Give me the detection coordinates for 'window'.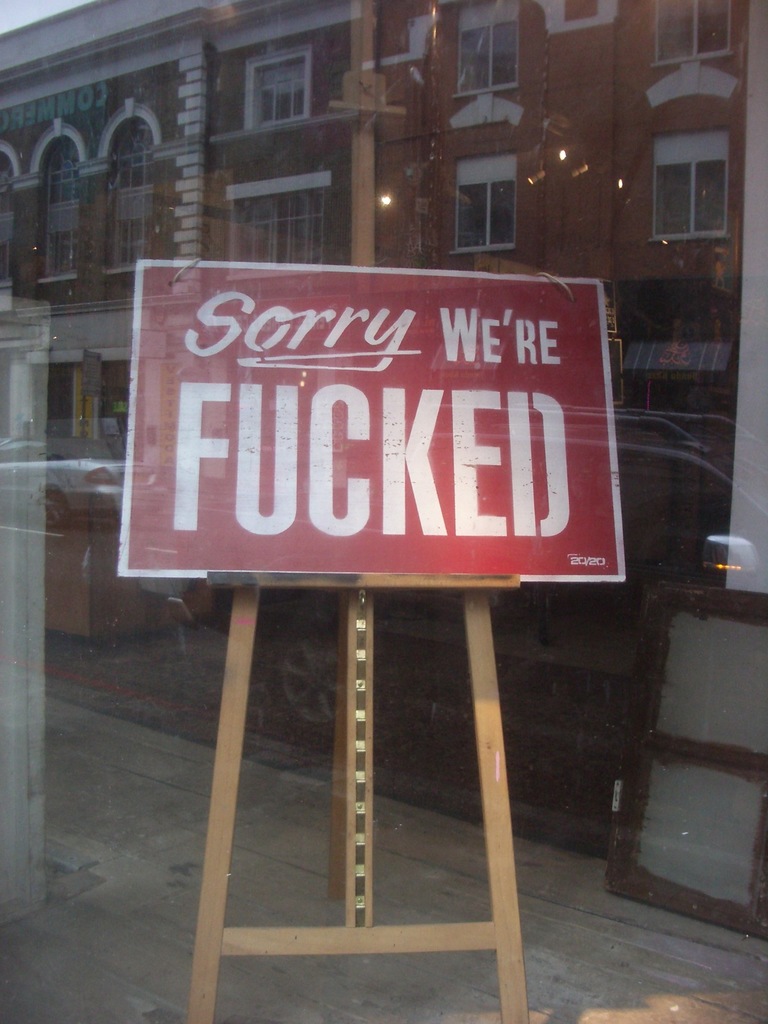
[451, 148, 515, 248].
